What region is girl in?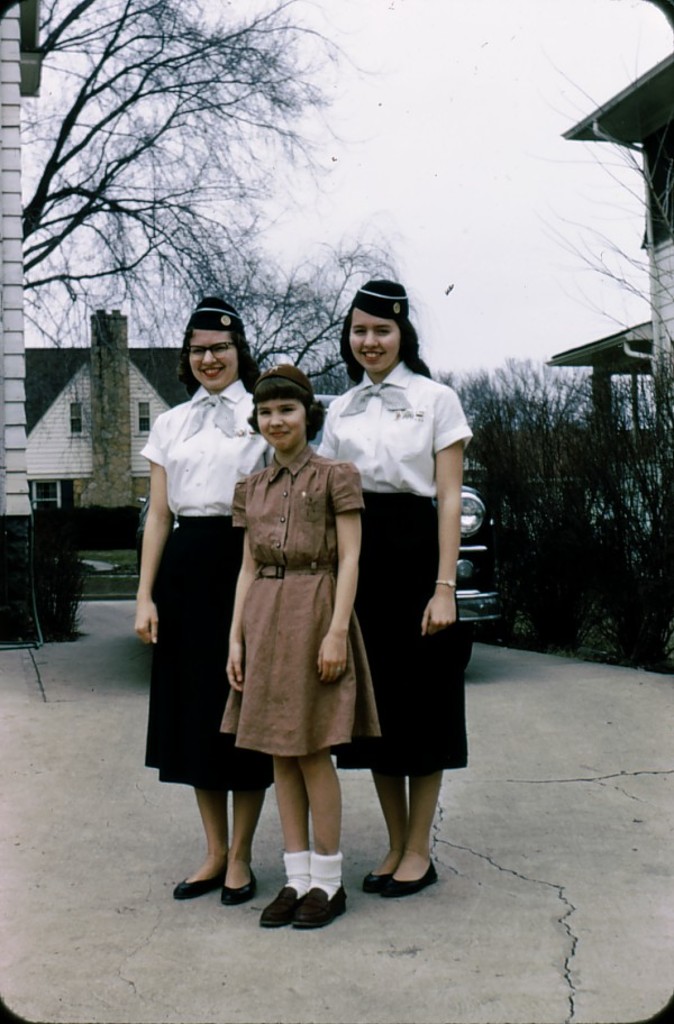
219,365,384,926.
